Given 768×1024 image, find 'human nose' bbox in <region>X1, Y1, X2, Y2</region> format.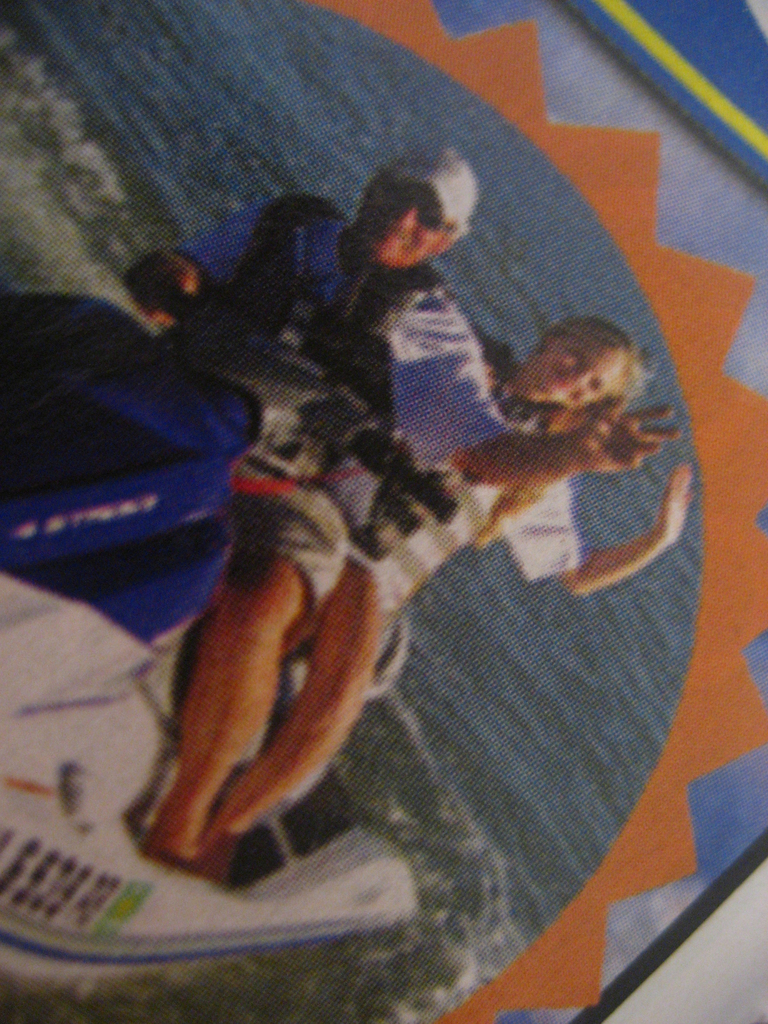
<region>399, 202, 413, 234</region>.
